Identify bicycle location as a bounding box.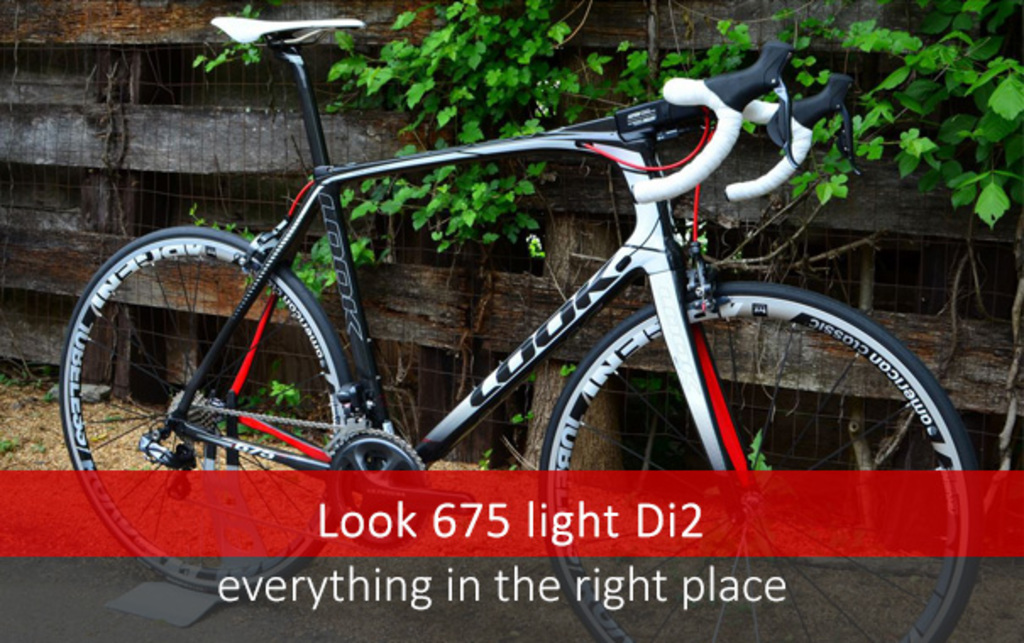
box(68, 0, 988, 552).
